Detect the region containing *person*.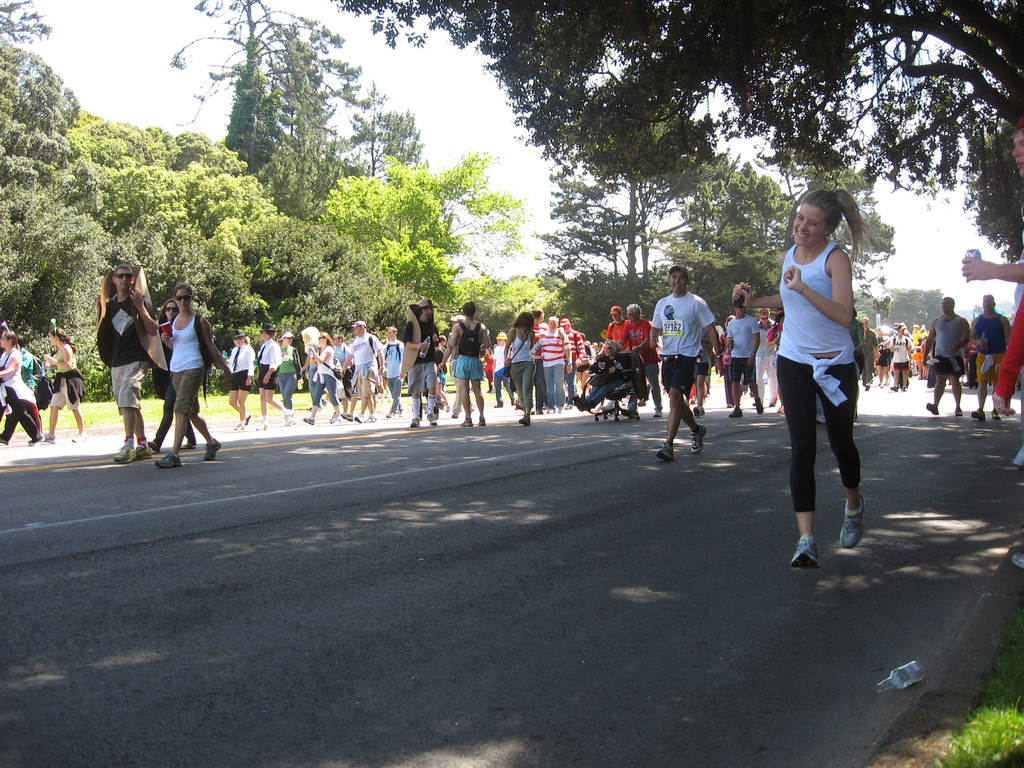
[95, 257, 157, 468].
